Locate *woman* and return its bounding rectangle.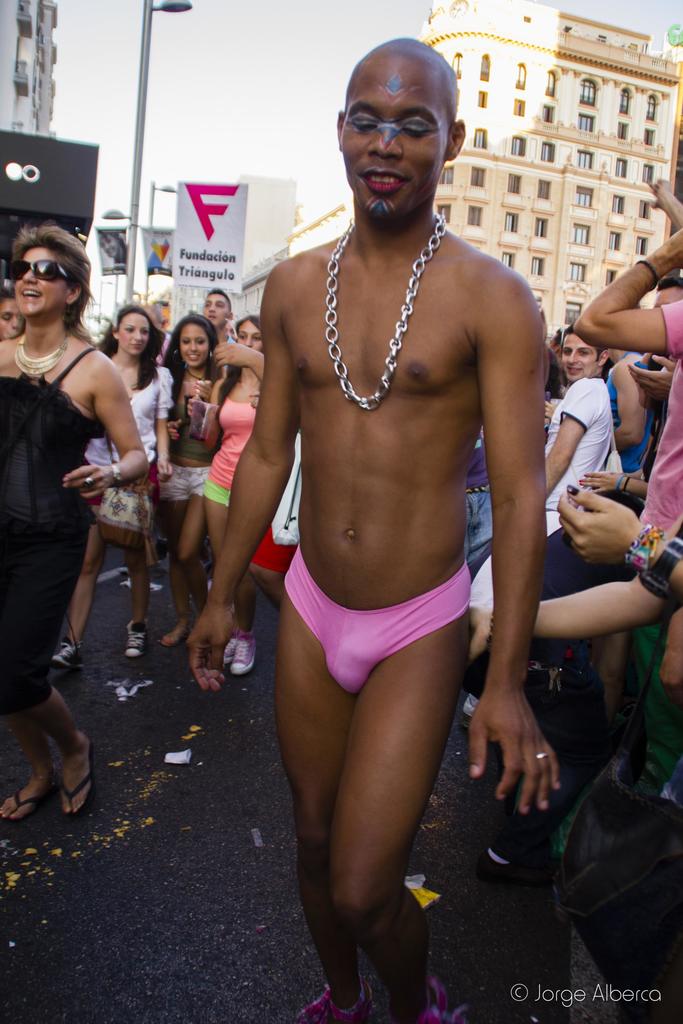
159:312:233:657.
